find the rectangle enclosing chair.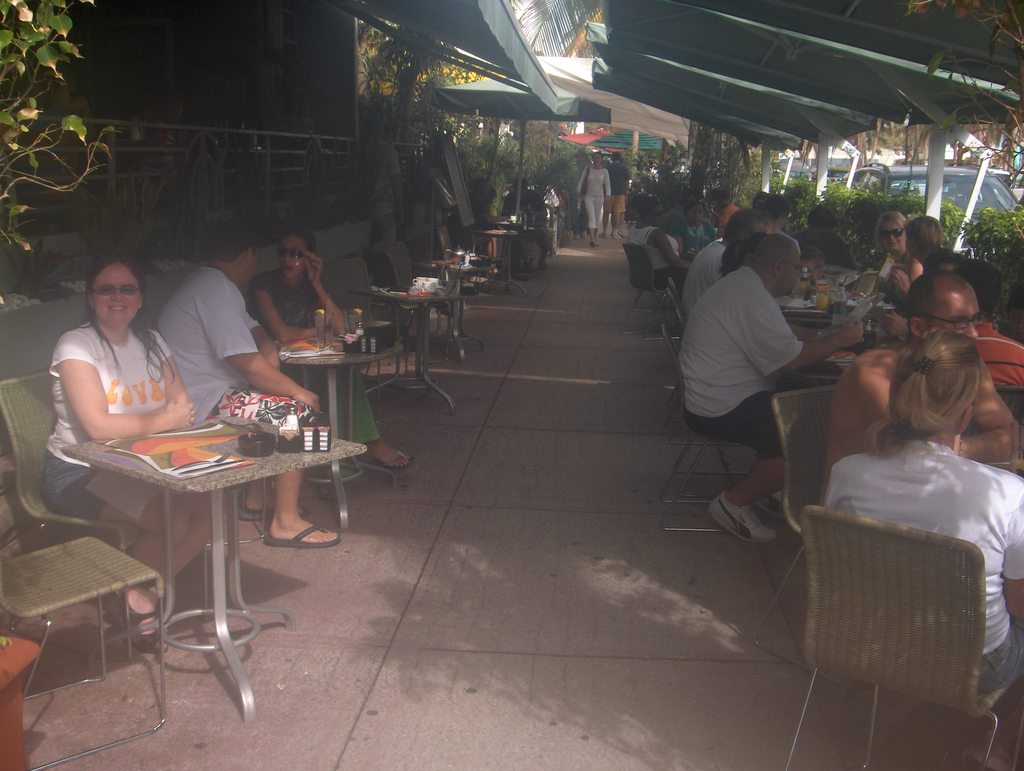
box=[0, 523, 166, 770].
